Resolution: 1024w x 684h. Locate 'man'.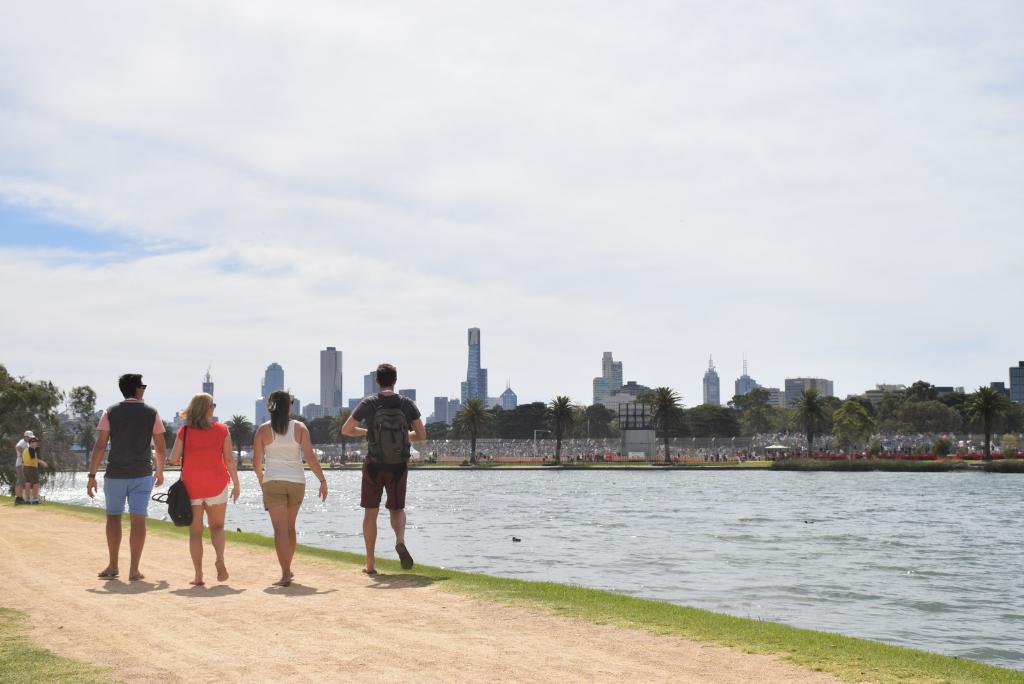
locate(75, 362, 166, 583).
